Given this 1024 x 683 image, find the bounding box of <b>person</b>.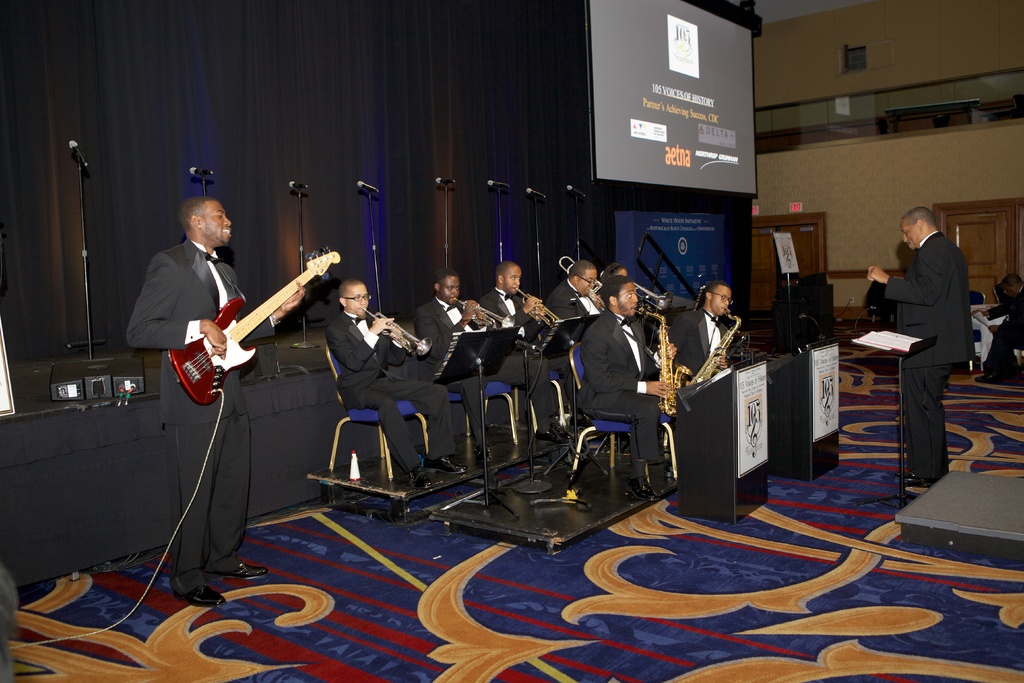
[left=124, top=193, right=303, bottom=609].
